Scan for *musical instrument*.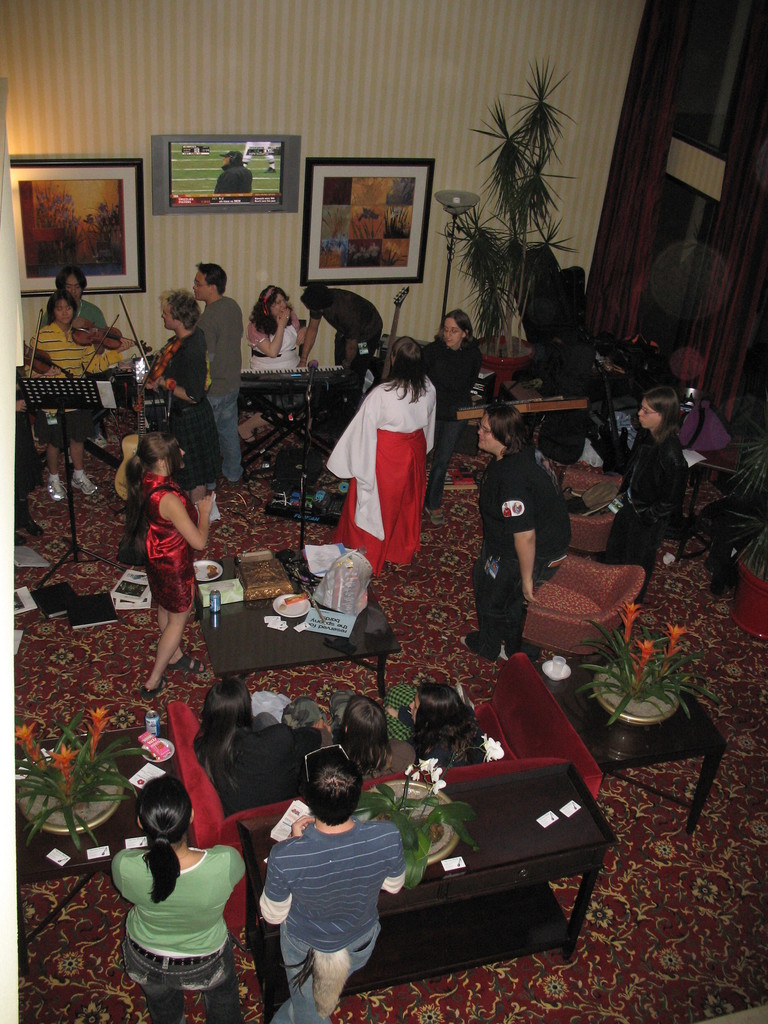
Scan result: {"x1": 376, "y1": 278, "x2": 429, "y2": 391}.
